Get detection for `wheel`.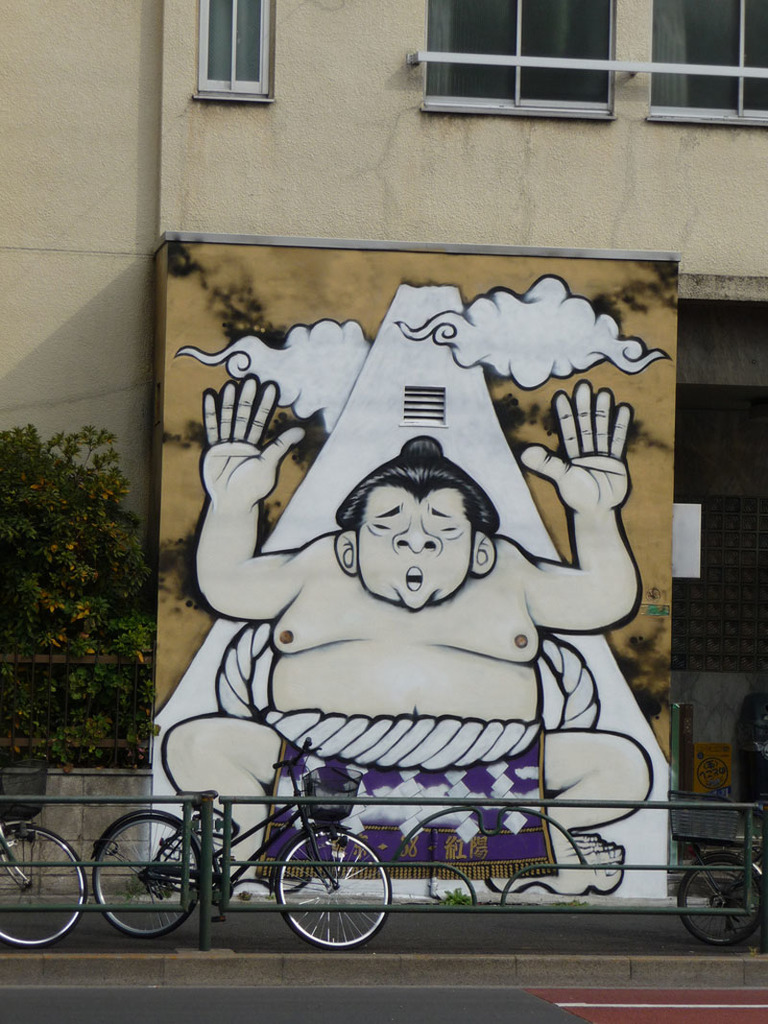
Detection: {"left": 0, "top": 821, "right": 88, "bottom": 944}.
